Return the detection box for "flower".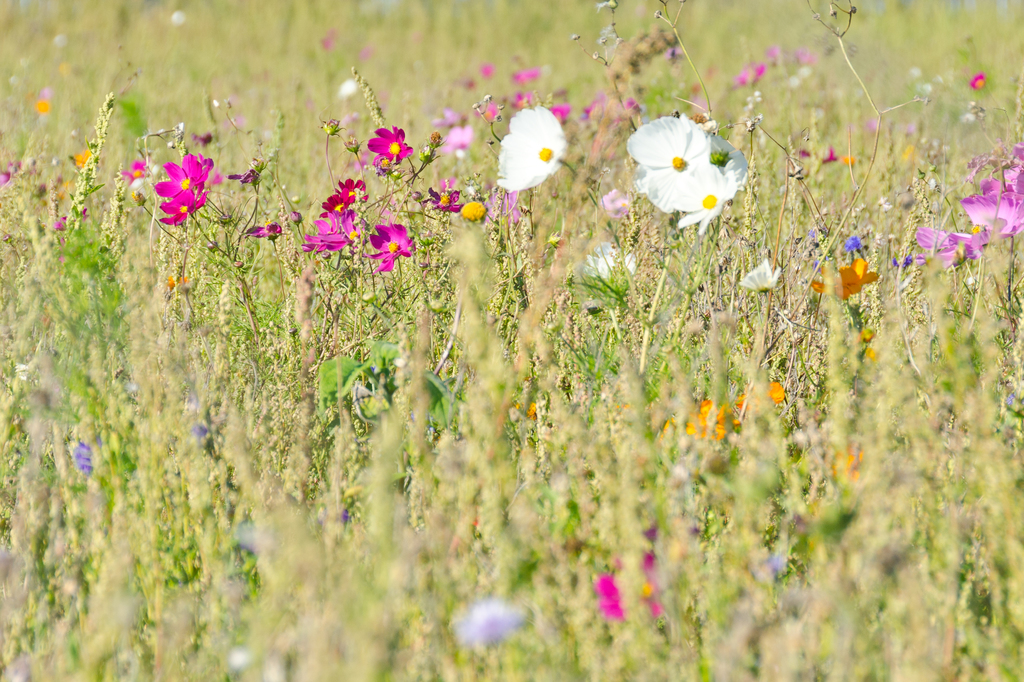
l=852, t=319, r=880, b=365.
